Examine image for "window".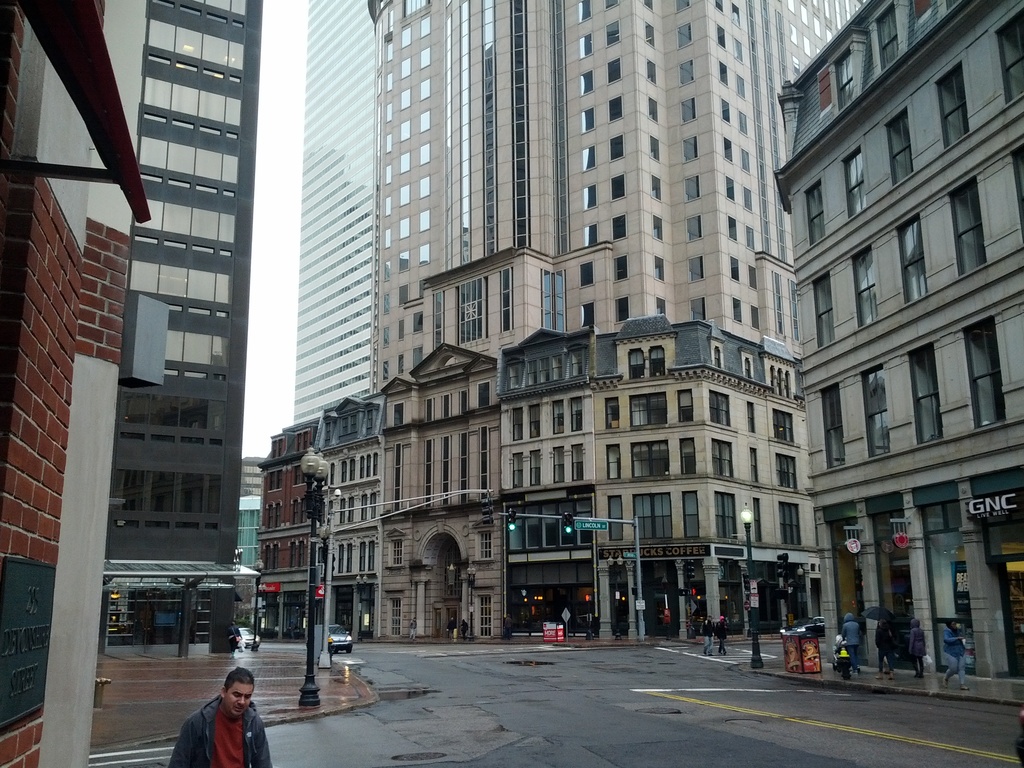
Examination result: locate(385, 328, 386, 342).
